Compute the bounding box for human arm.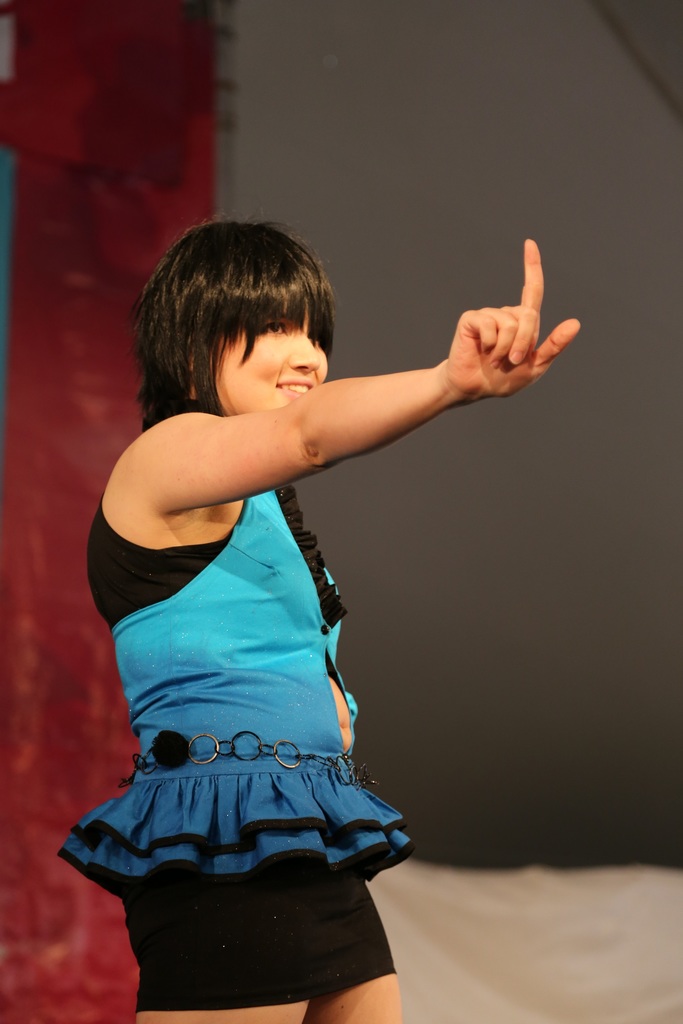
<box>131,238,586,511</box>.
